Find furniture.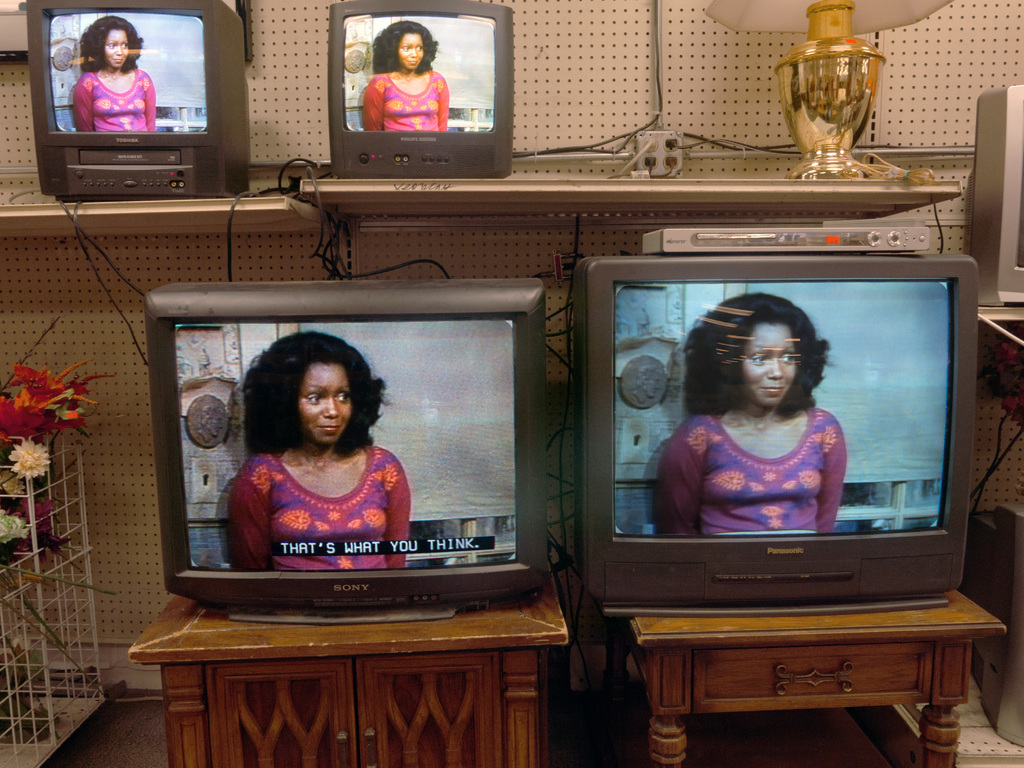
bbox=(608, 584, 1009, 767).
